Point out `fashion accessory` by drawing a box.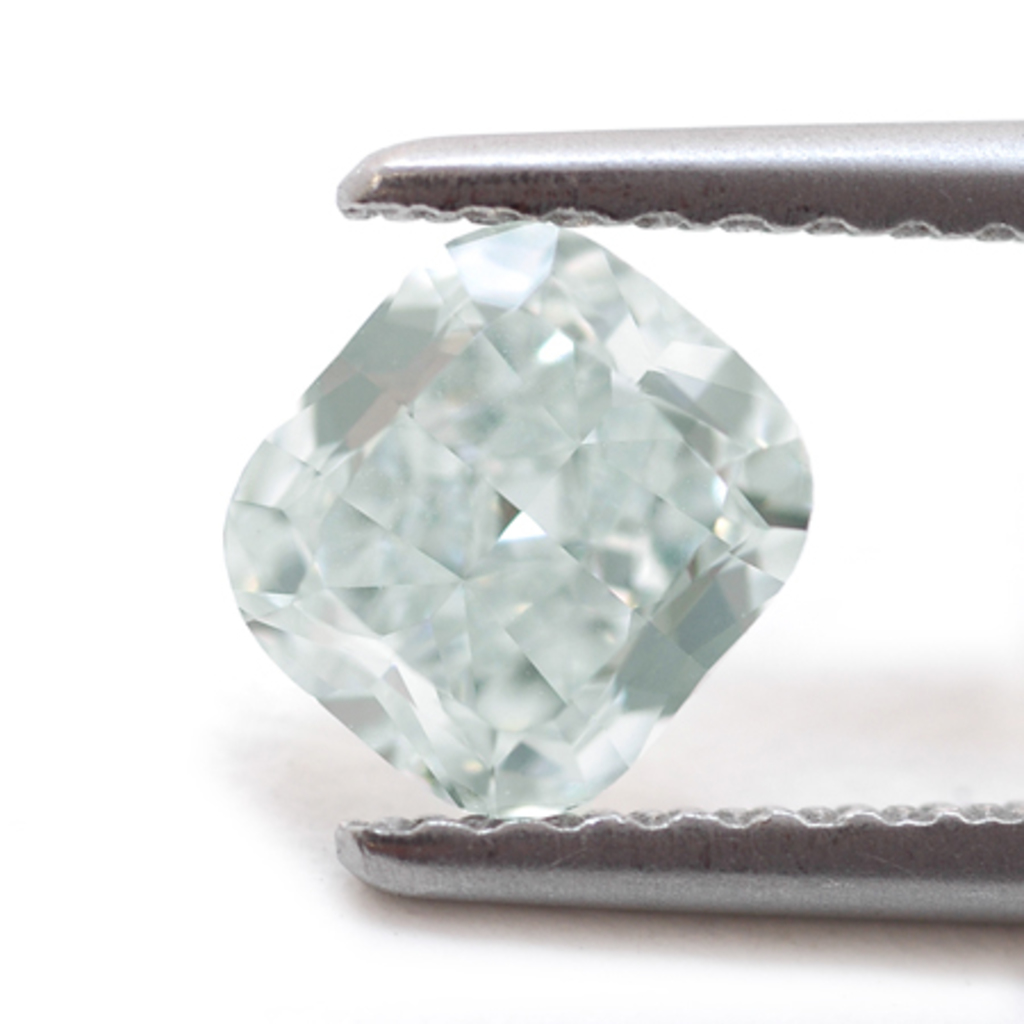
select_region(212, 221, 817, 817).
